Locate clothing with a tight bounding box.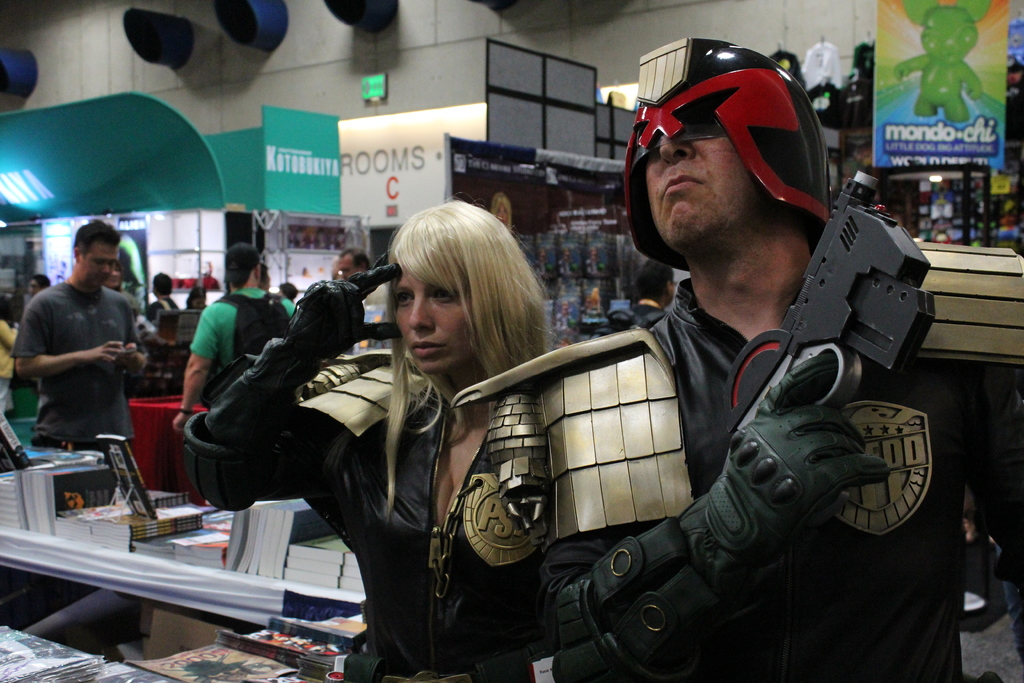
select_region(8, 245, 153, 467).
